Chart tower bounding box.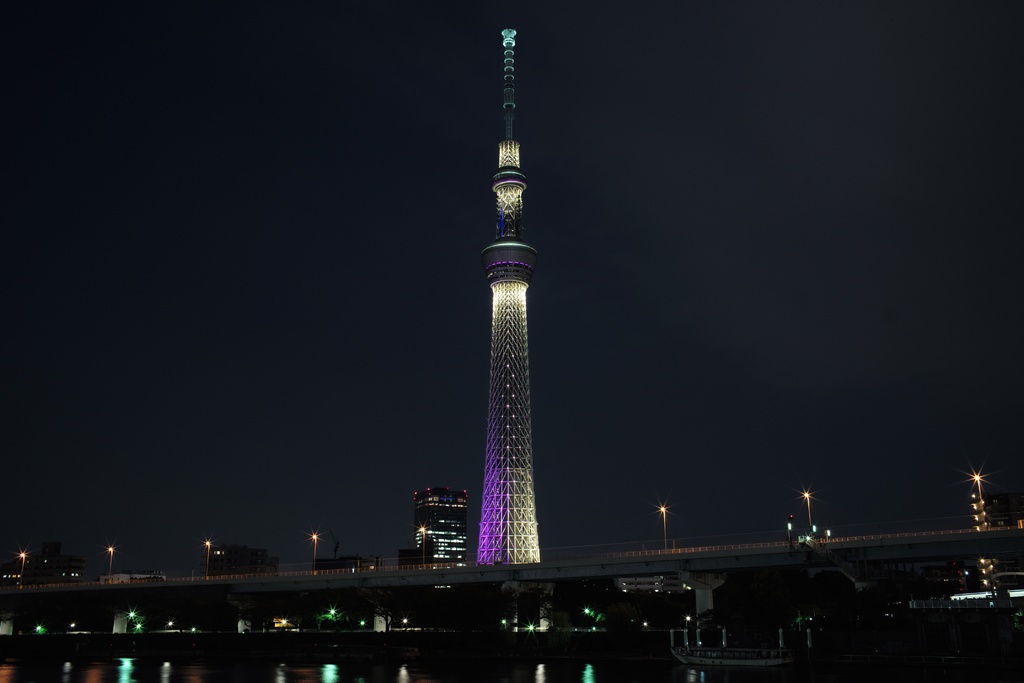
Charted: (x1=474, y1=29, x2=541, y2=564).
